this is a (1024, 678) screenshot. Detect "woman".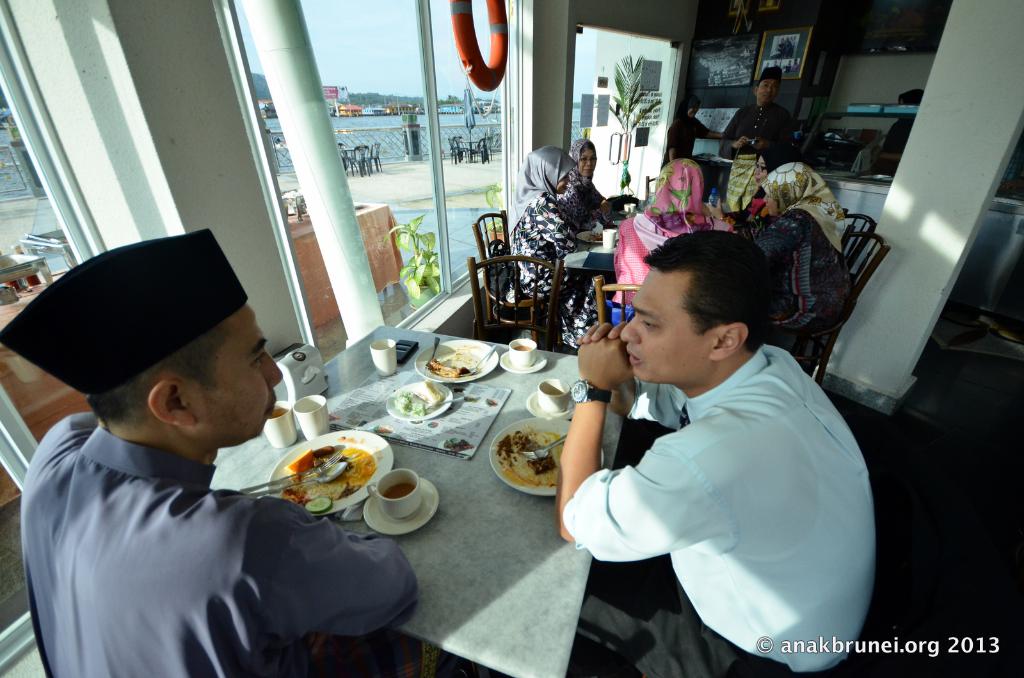
<bbox>506, 171, 605, 349</bbox>.
